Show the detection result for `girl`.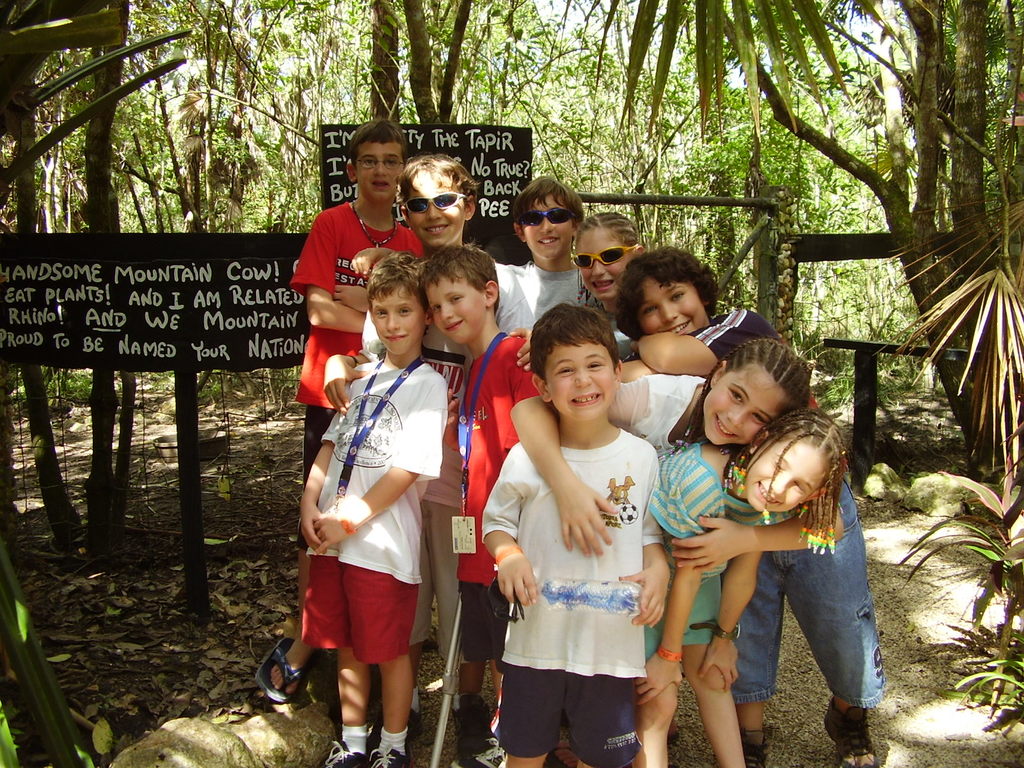
l=510, t=340, r=809, b=767.
